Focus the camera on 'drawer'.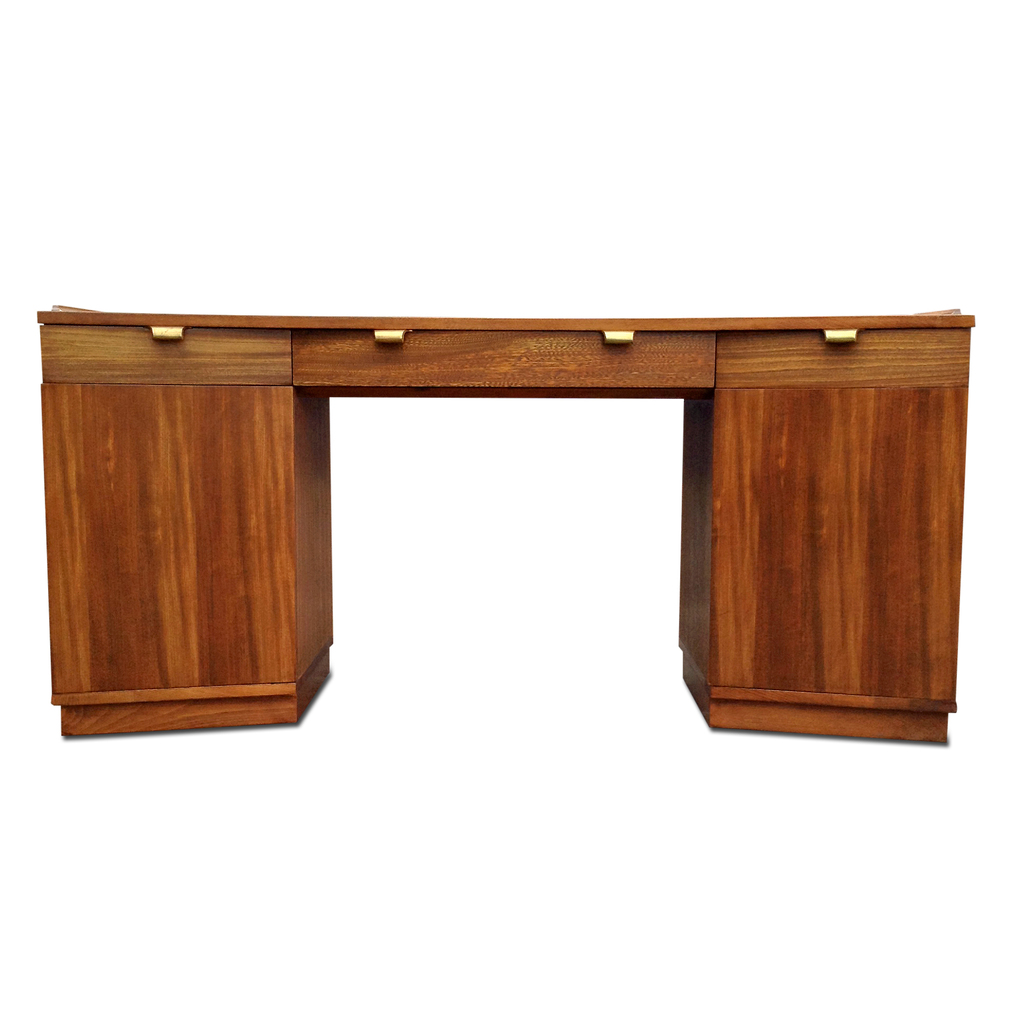
Focus region: <box>37,325,291,382</box>.
